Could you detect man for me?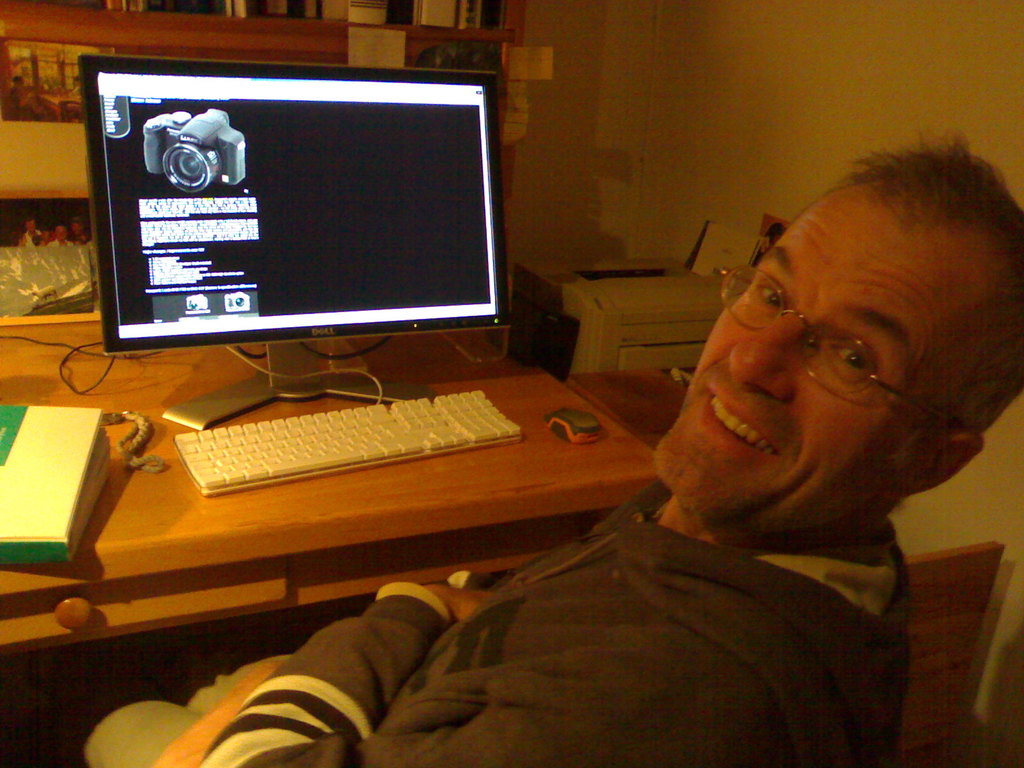
Detection result: l=81, t=129, r=1023, b=767.
